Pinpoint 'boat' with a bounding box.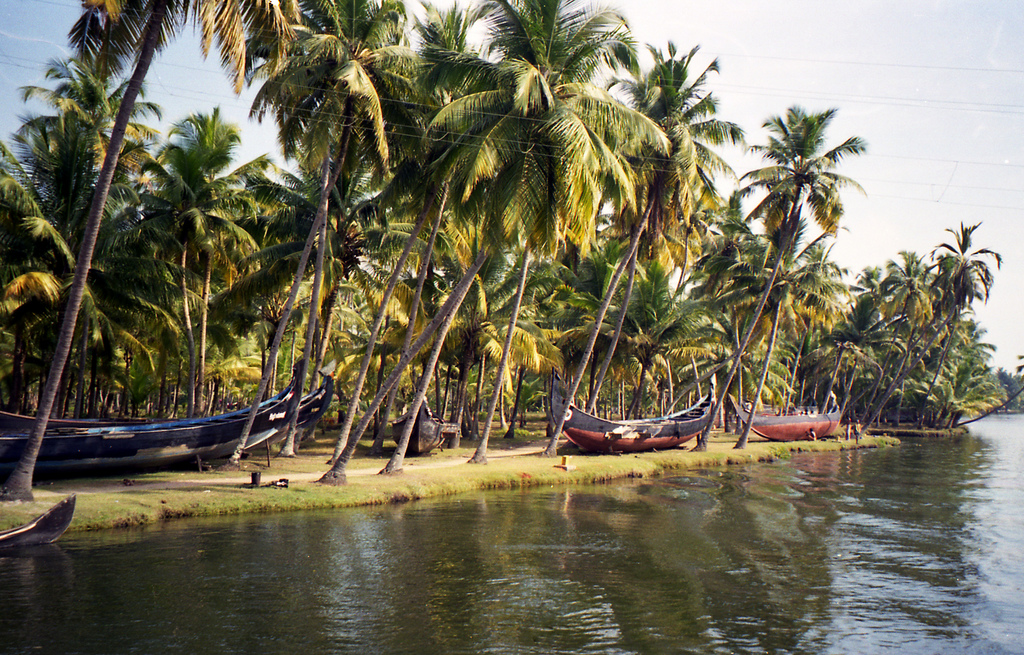
l=724, t=396, r=847, b=443.
